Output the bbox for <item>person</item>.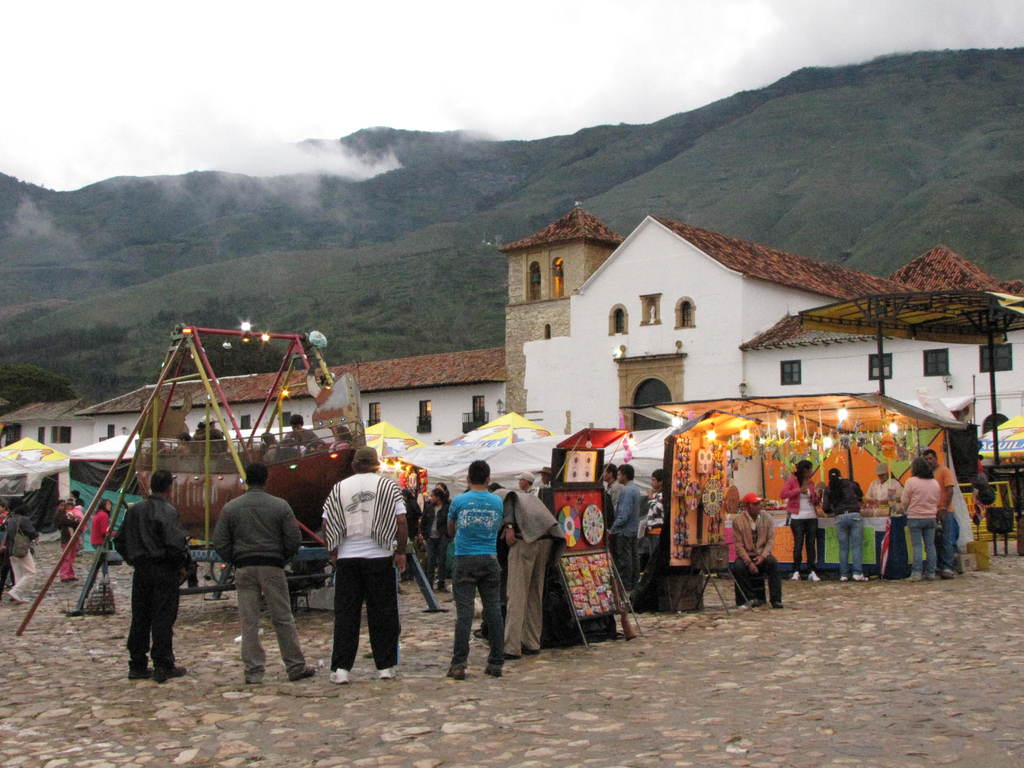
box=[170, 435, 195, 463].
